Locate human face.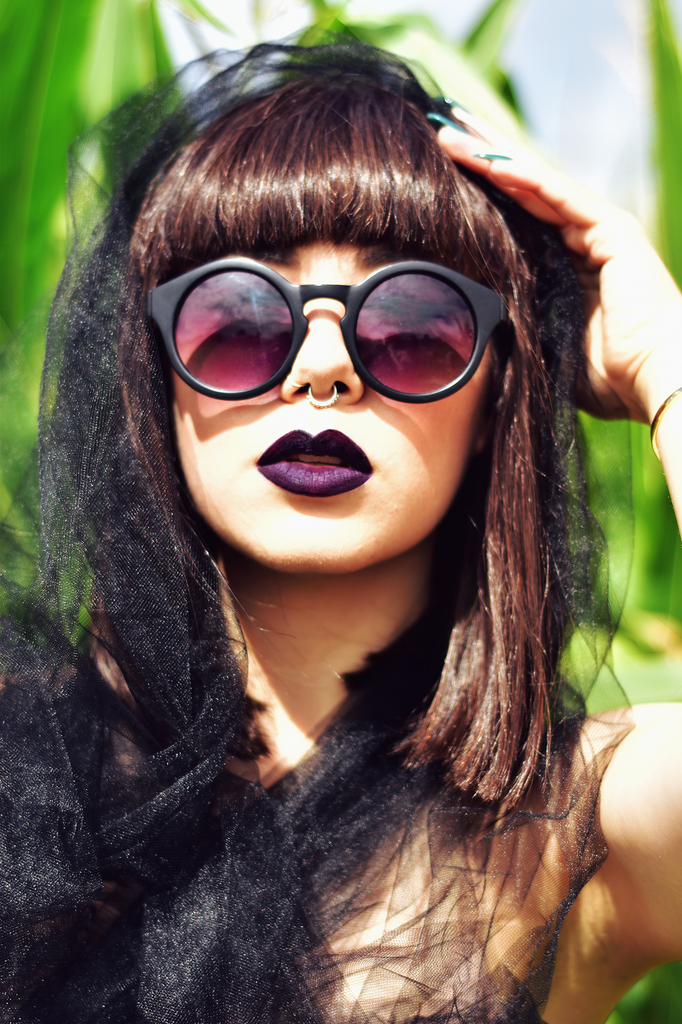
Bounding box: (161, 230, 494, 581).
